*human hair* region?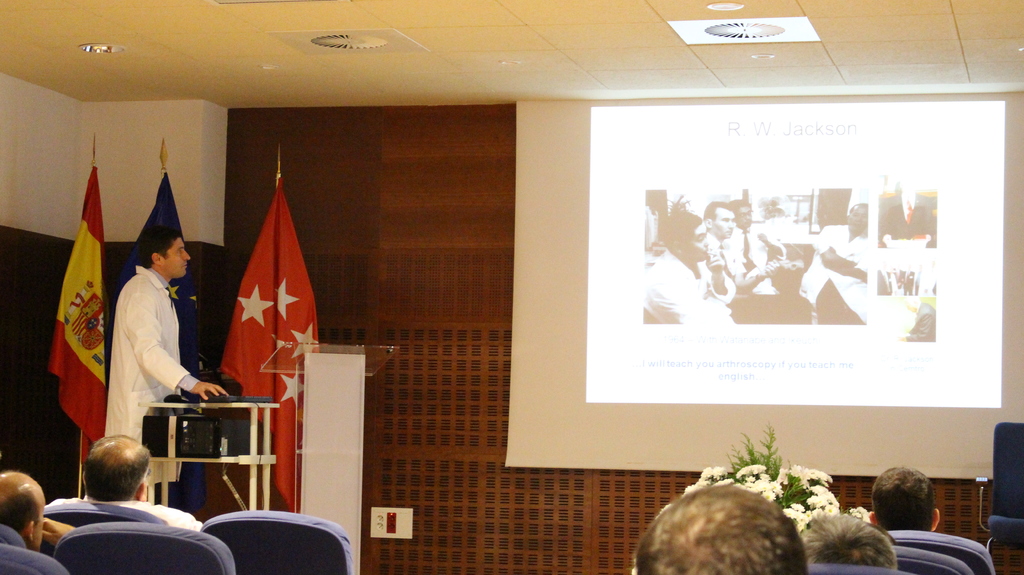
bbox(872, 467, 934, 530)
